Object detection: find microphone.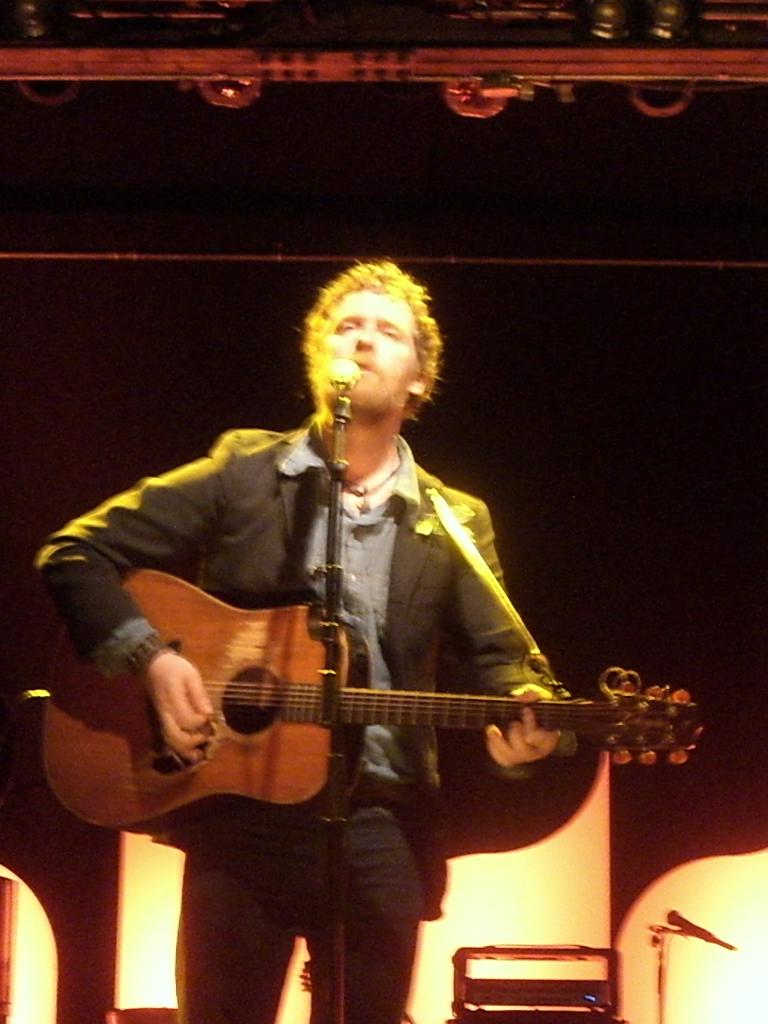
[left=317, top=344, right=364, bottom=438].
